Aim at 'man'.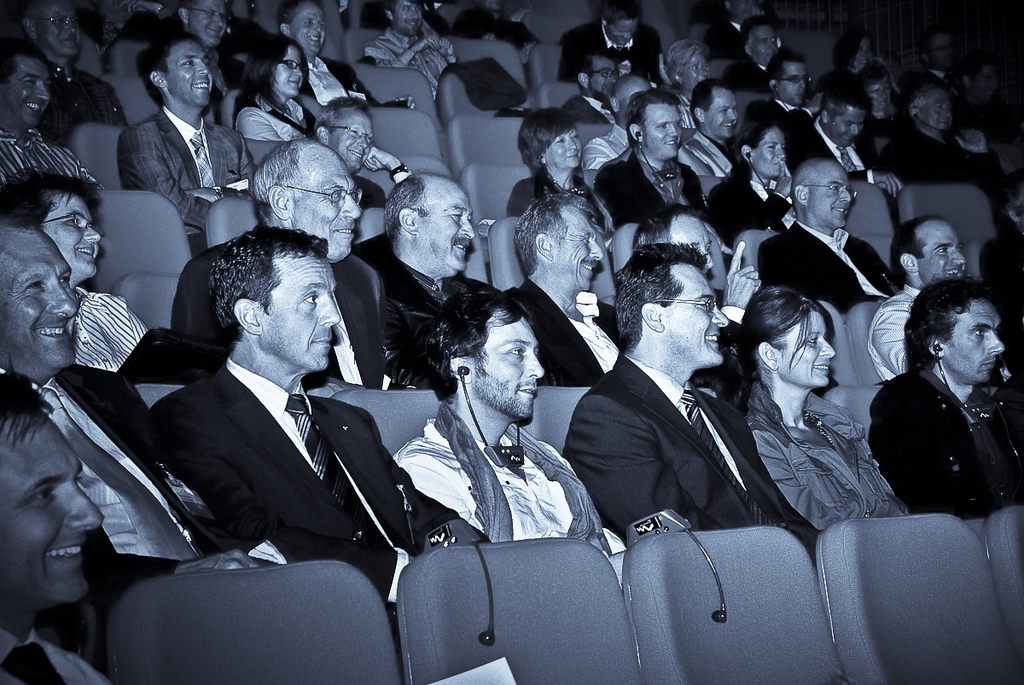
Aimed at [740, 45, 829, 142].
